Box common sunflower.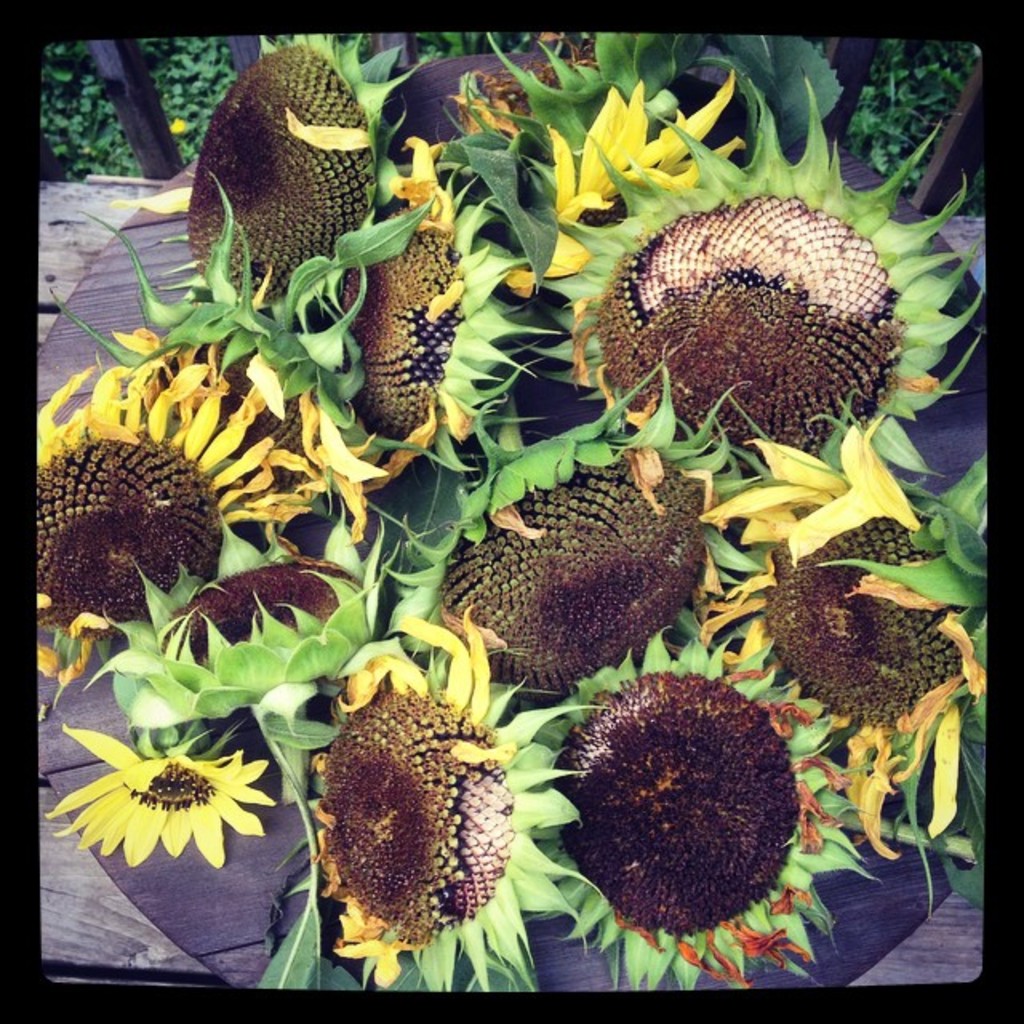
detection(187, 32, 392, 307).
